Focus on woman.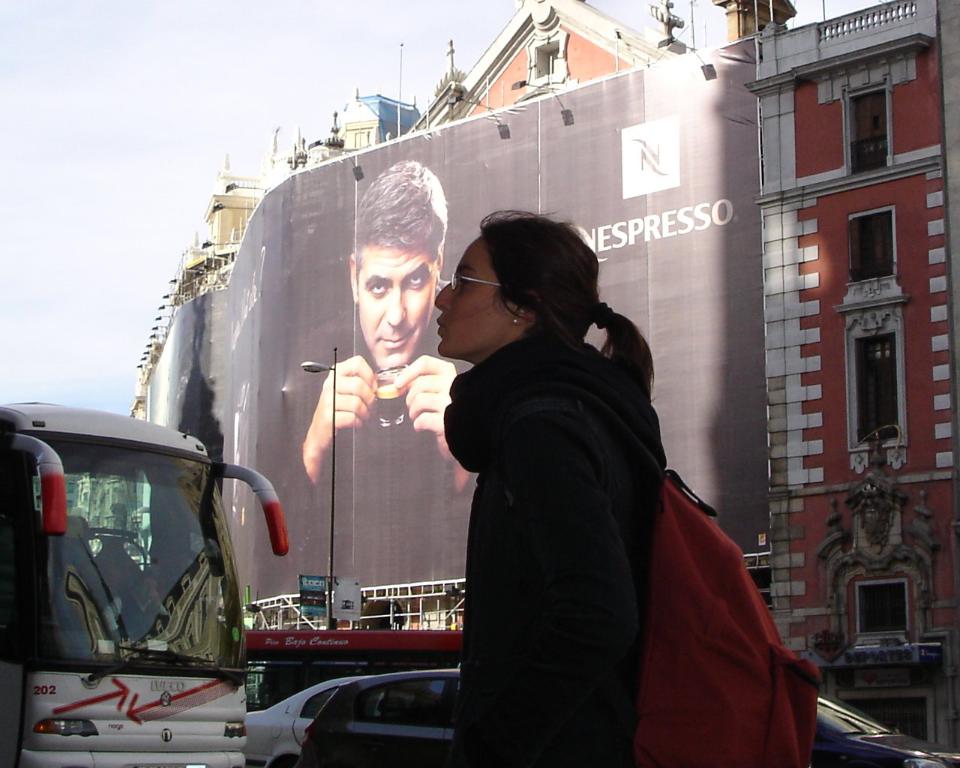
Focused at bbox=[439, 200, 685, 767].
